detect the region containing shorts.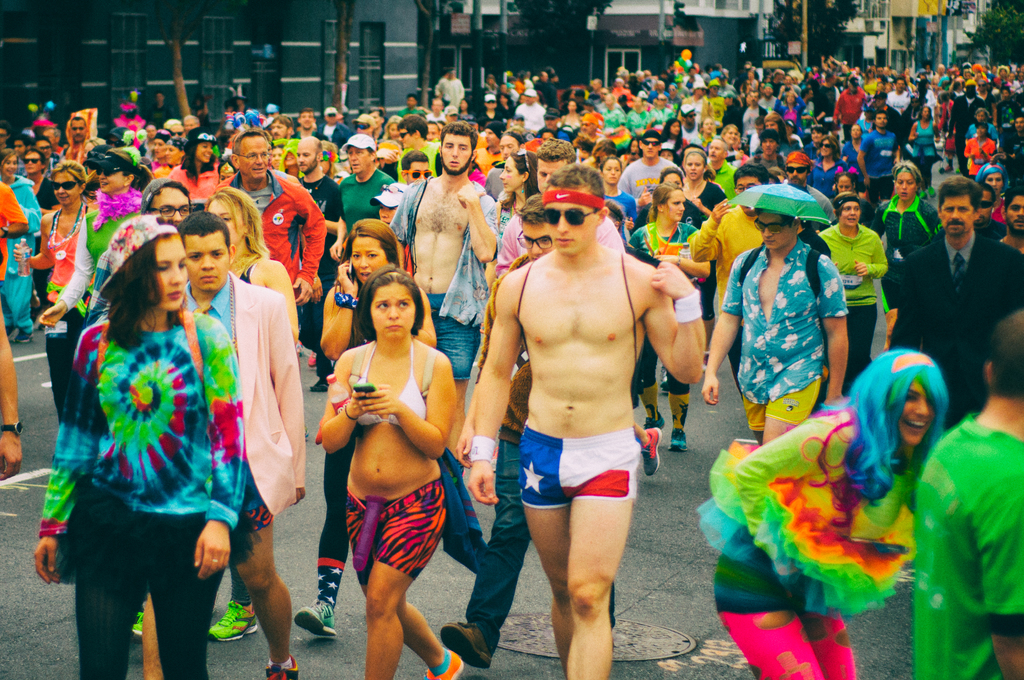
bbox=(346, 480, 444, 587).
